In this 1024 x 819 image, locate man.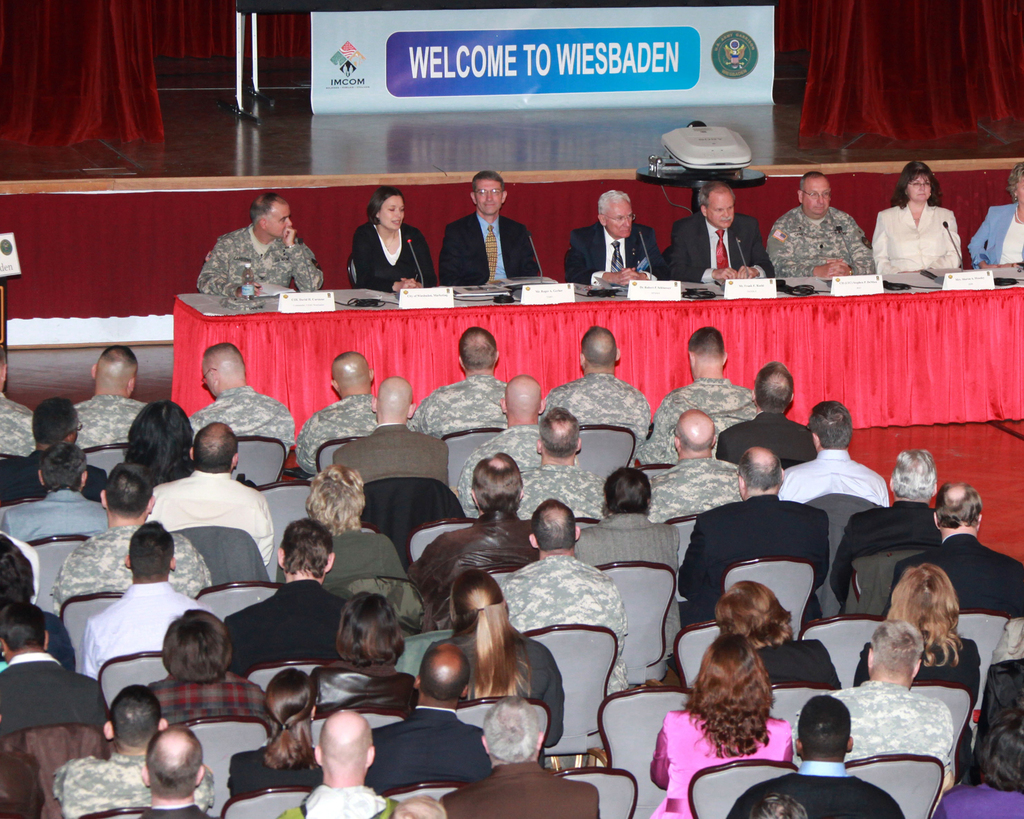
Bounding box: (496, 502, 636, 695).
